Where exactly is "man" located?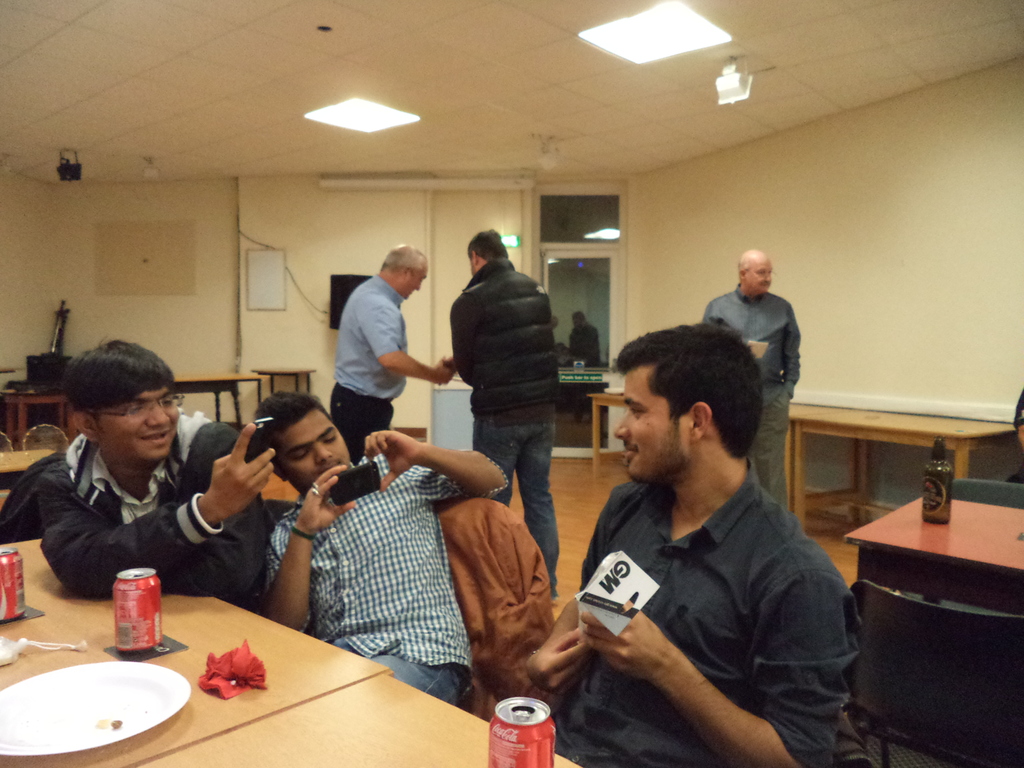
Its bounding box is left=243, top=392, right=509, bottom=710.
